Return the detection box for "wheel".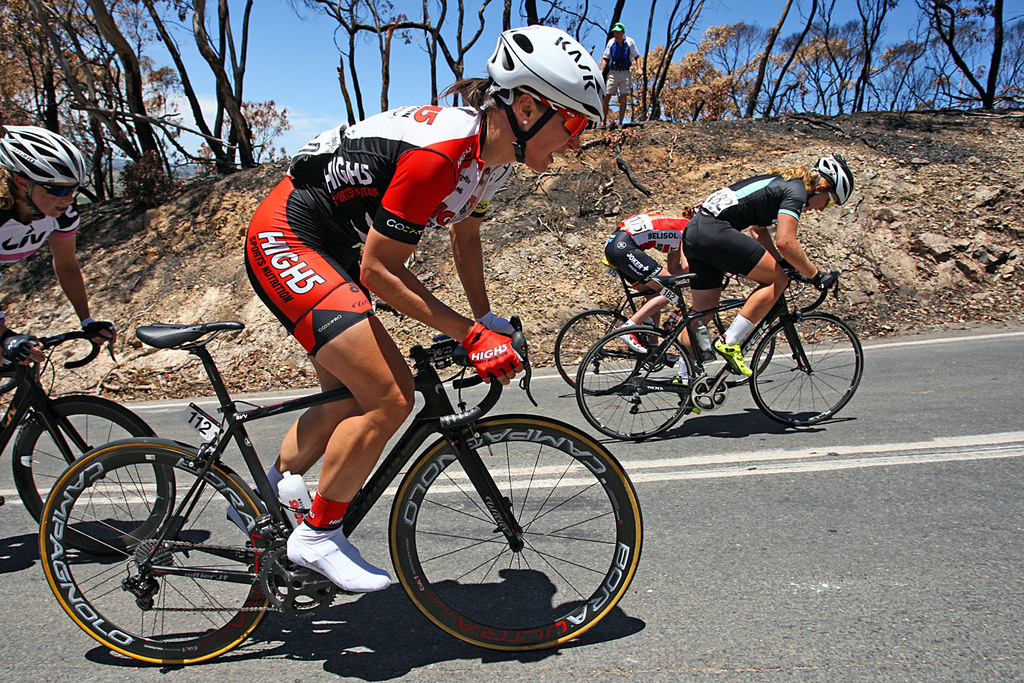
left=39, top=438, right=276, bottom=666.
